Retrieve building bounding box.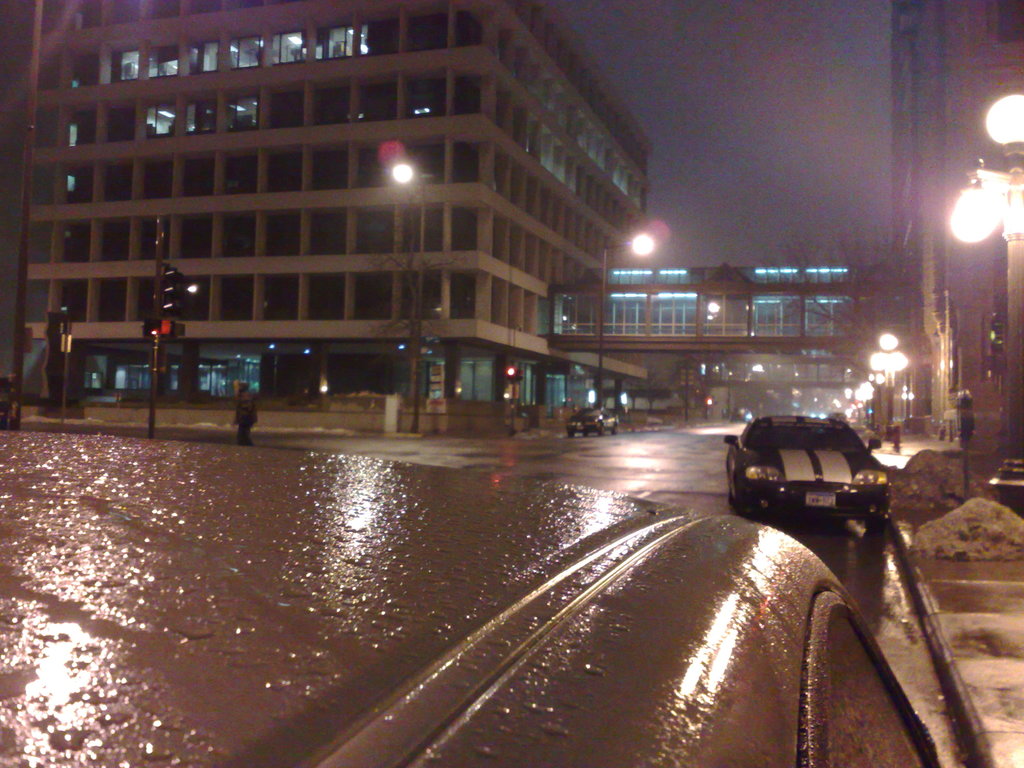
Bounding box: <region>8, 0, 652, 434</region>.
